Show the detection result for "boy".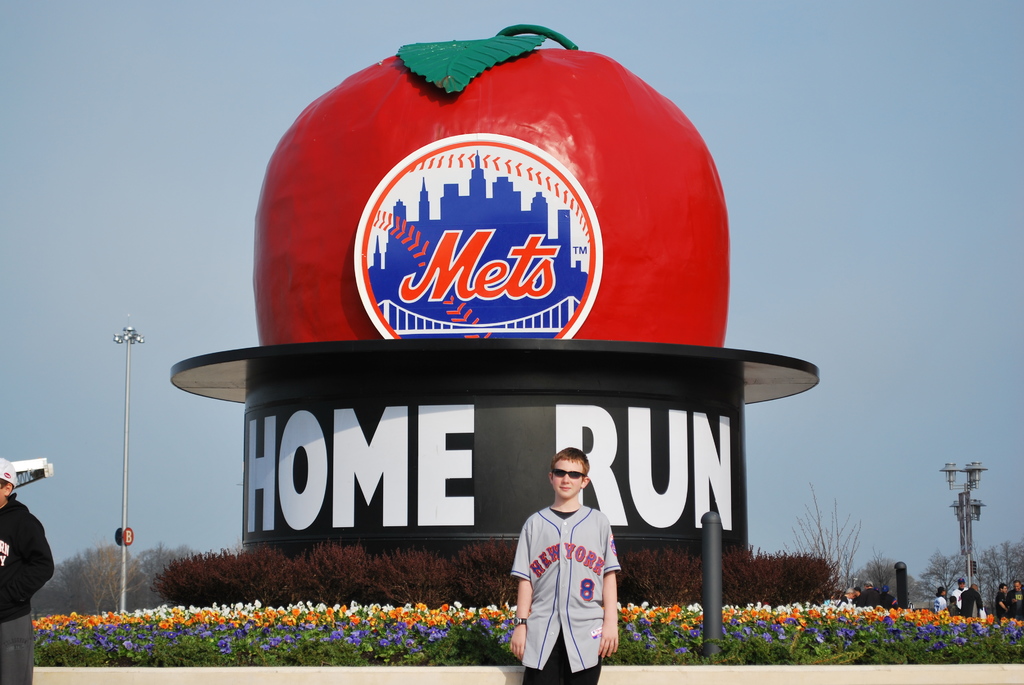
rect(507, 448, 621, 682).
